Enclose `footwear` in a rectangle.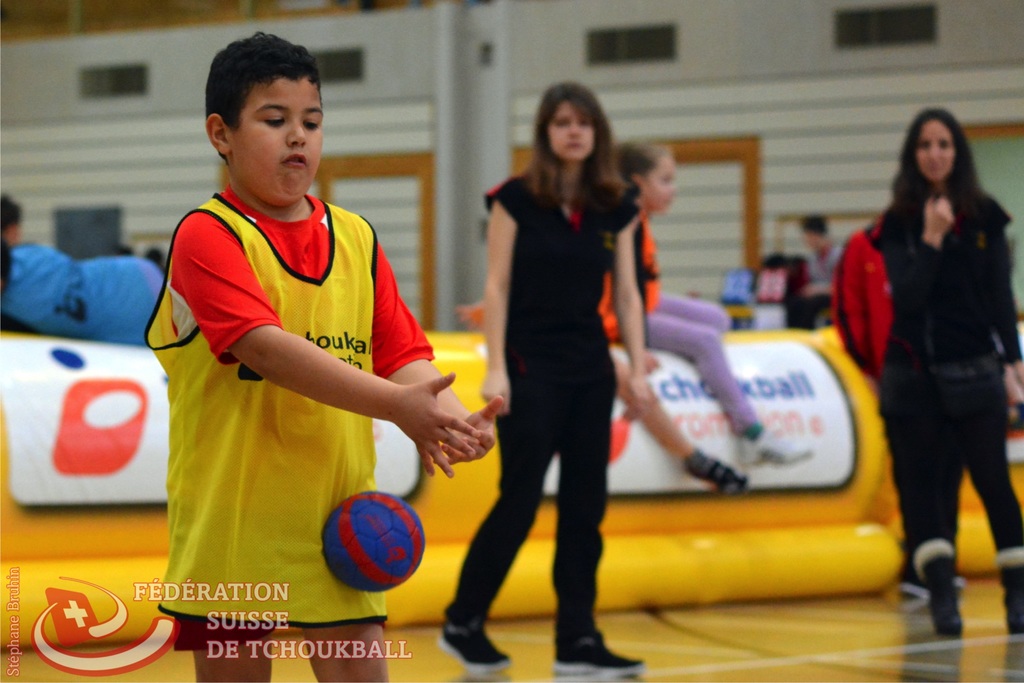
436:619:512:675.
